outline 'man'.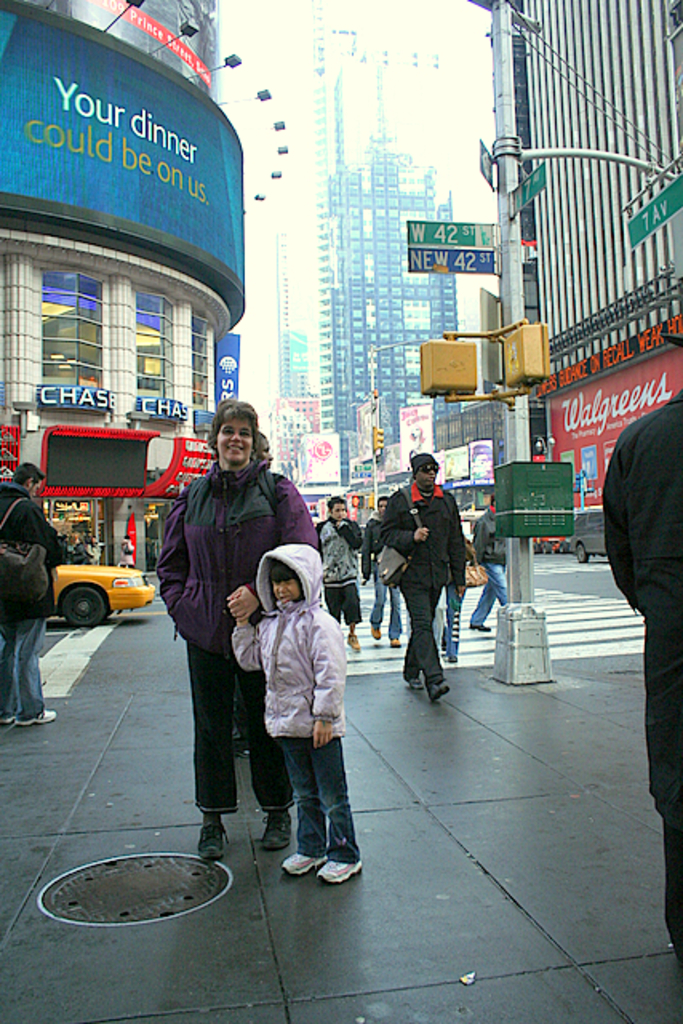
Outline: [361, 494, 405, 645].
